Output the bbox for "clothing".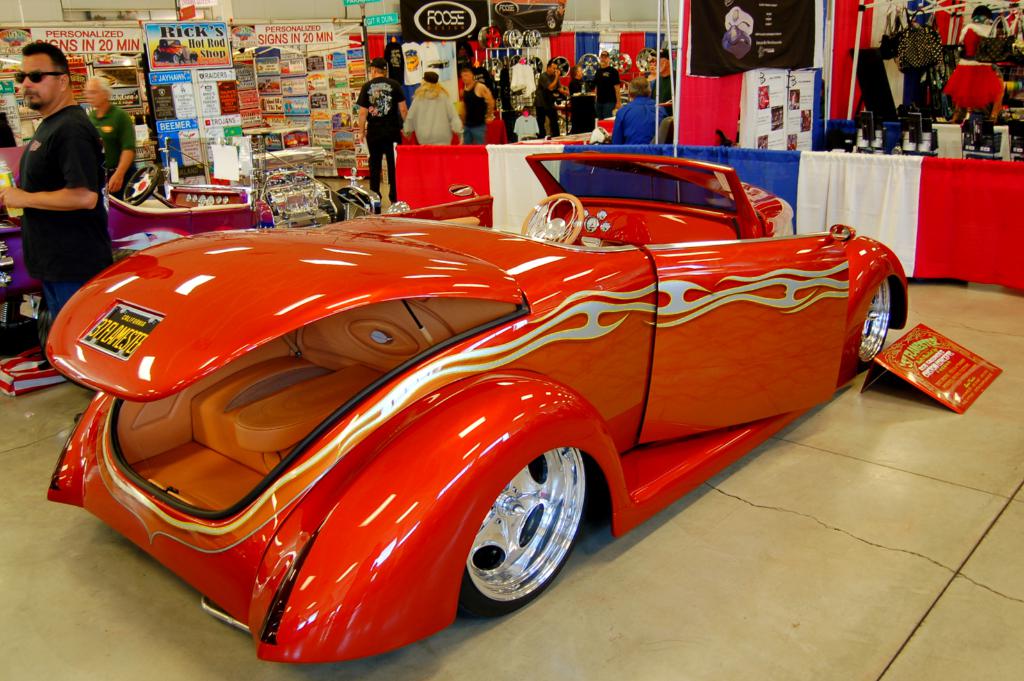
bbox=(593, 69, 623, 120).
